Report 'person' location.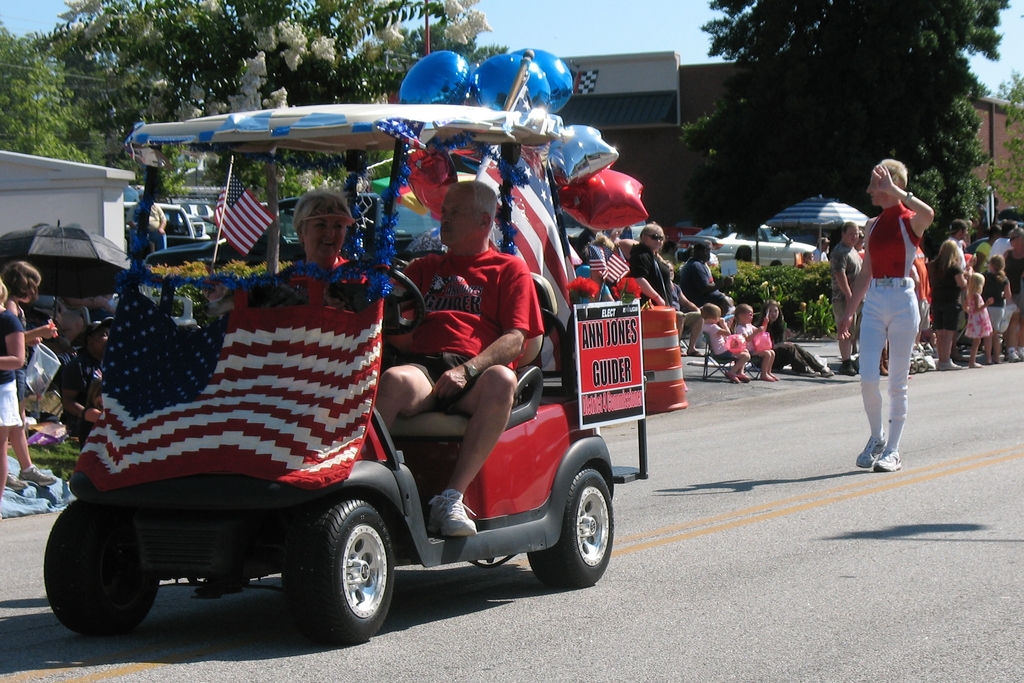
Report: x1=836 y1=159 x2=934 y2=477.
